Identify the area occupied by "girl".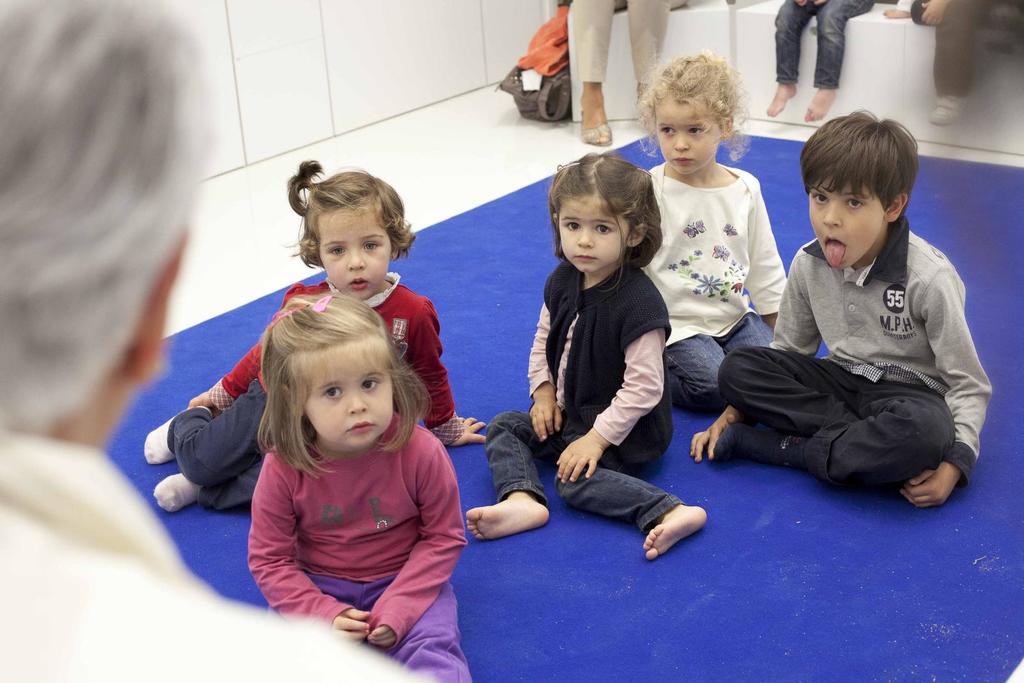
Area: pyautogui.locateOnScreen(642, 55, 793, 403).
